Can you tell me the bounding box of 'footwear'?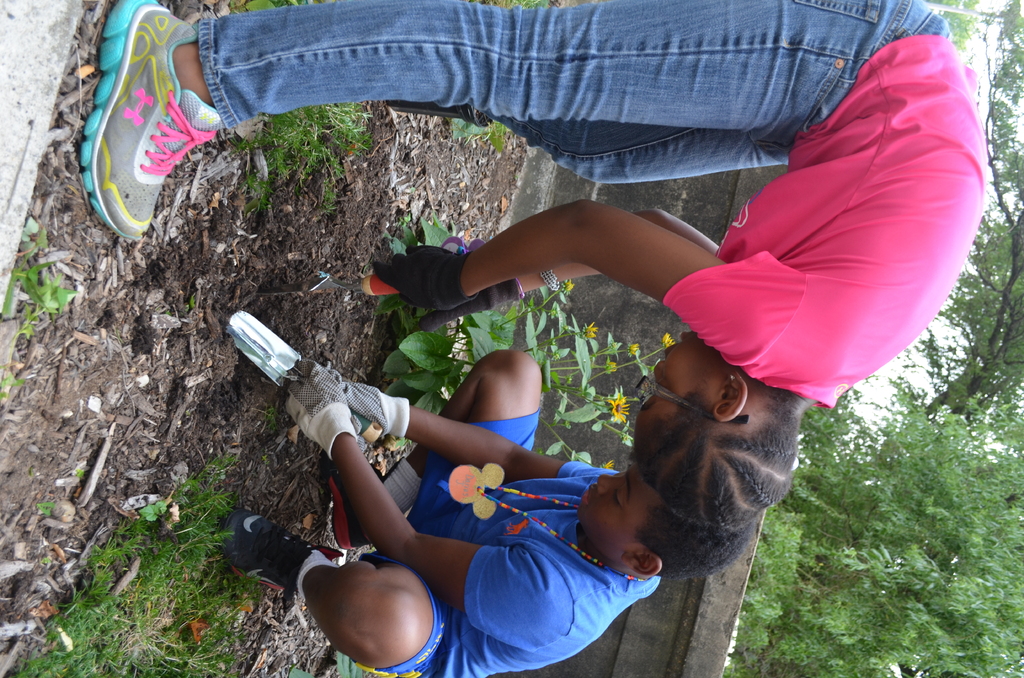
<box>218,505,344,593</box>.
